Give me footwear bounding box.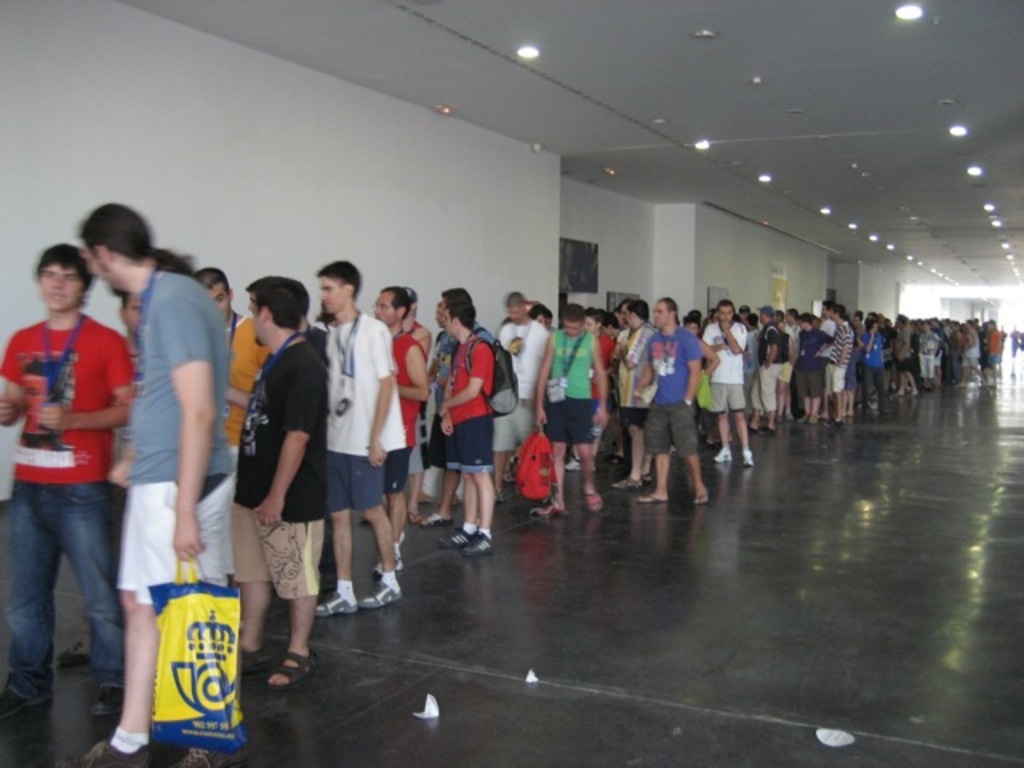
box=[741, 446, 755, 467].
